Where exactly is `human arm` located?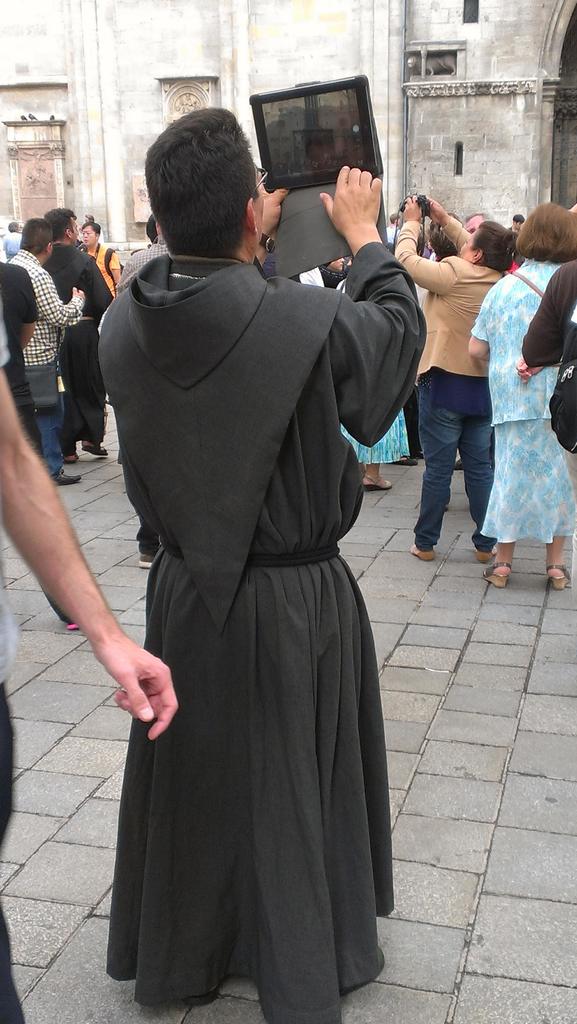
Its bounding box is bbox(102, 245, 129, 284).
